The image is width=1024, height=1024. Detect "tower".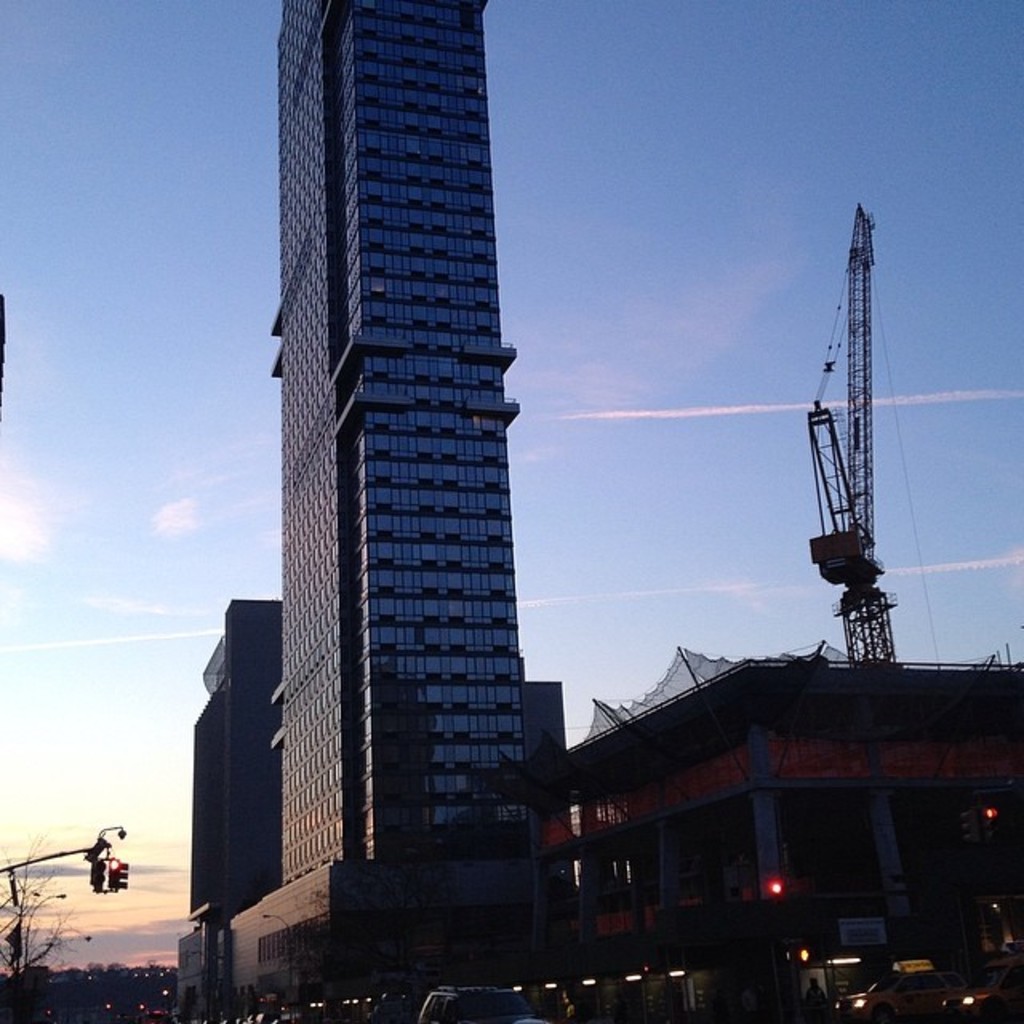
Detection: left=206, top=0, right=571, bottom=907.
